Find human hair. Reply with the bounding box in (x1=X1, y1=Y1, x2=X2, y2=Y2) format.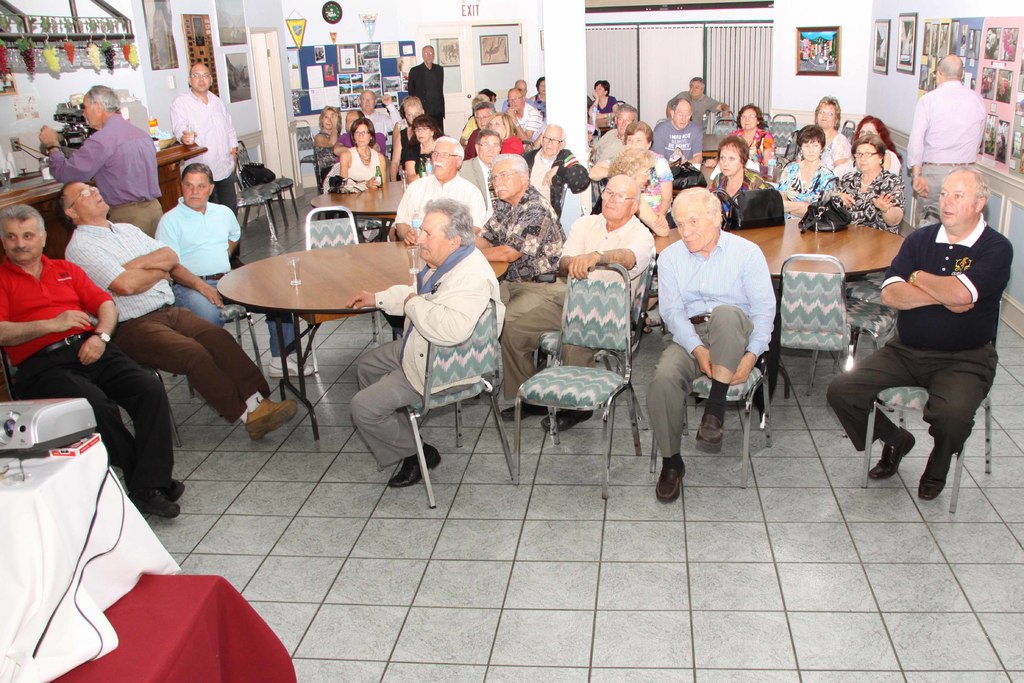
(x1=472, y1=104, x2=497, y2=115).
